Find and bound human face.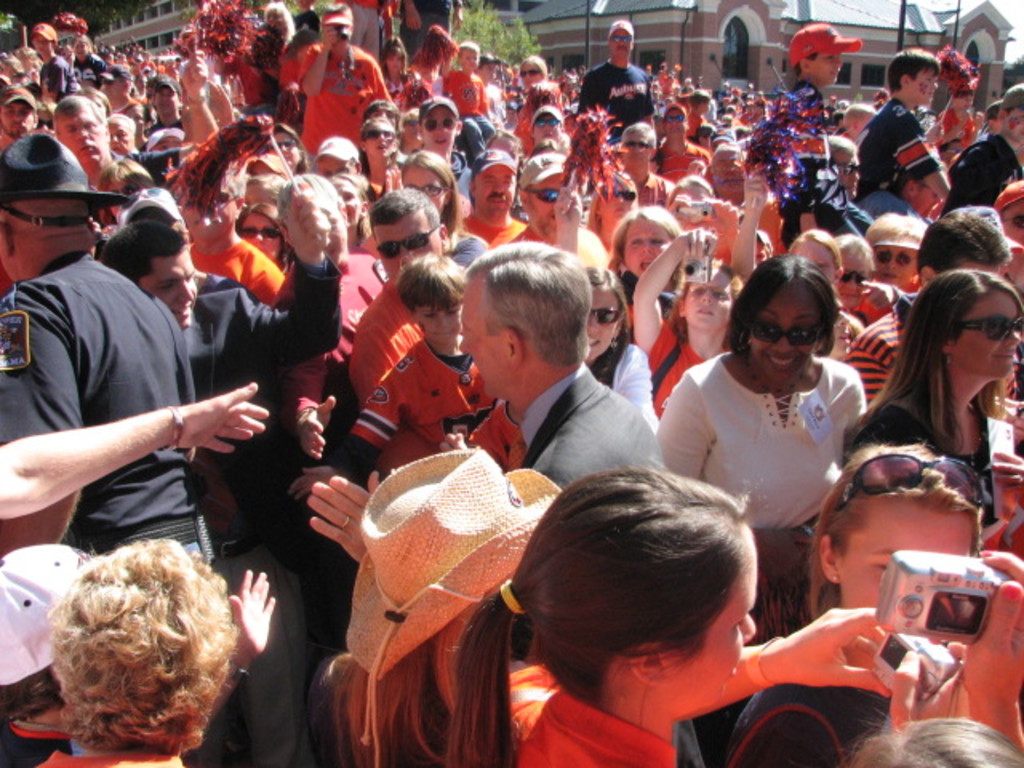
Bound: 814, 51, 840, 85.
